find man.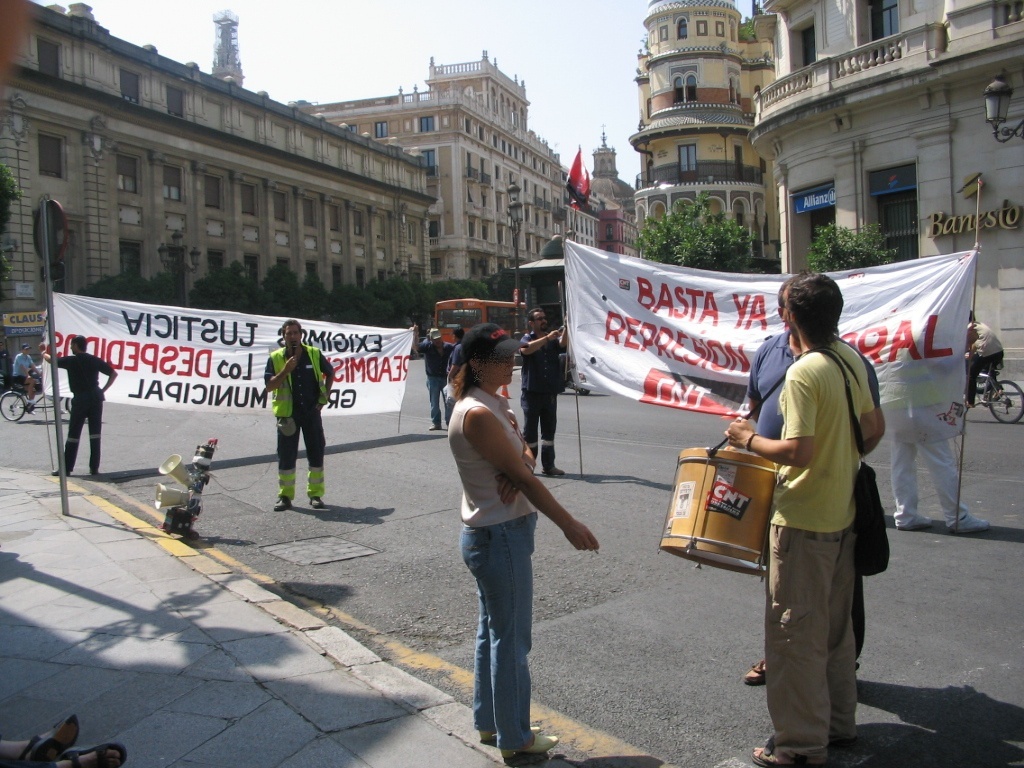
select_region(517, 307, 569, 470).
